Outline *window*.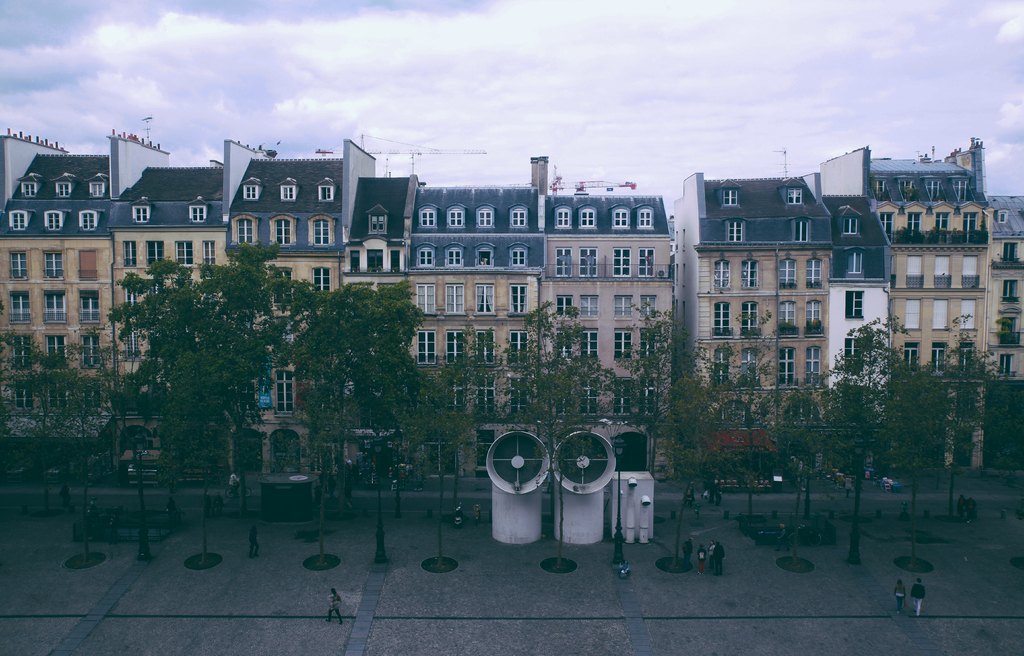
Outline: [935, 213, 949, 233].
